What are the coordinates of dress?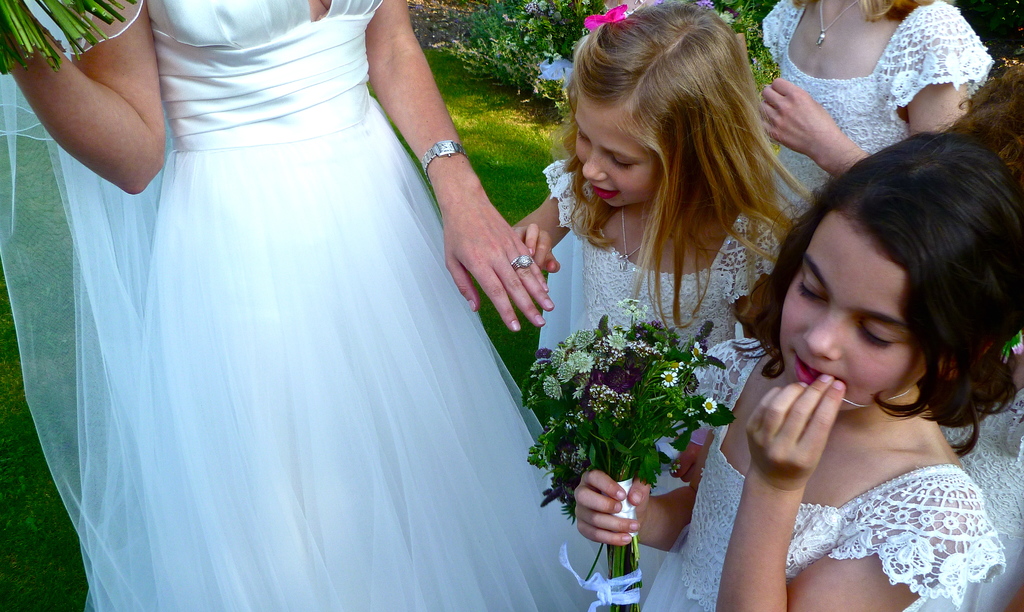
region(639, 338, 1002, 611).
